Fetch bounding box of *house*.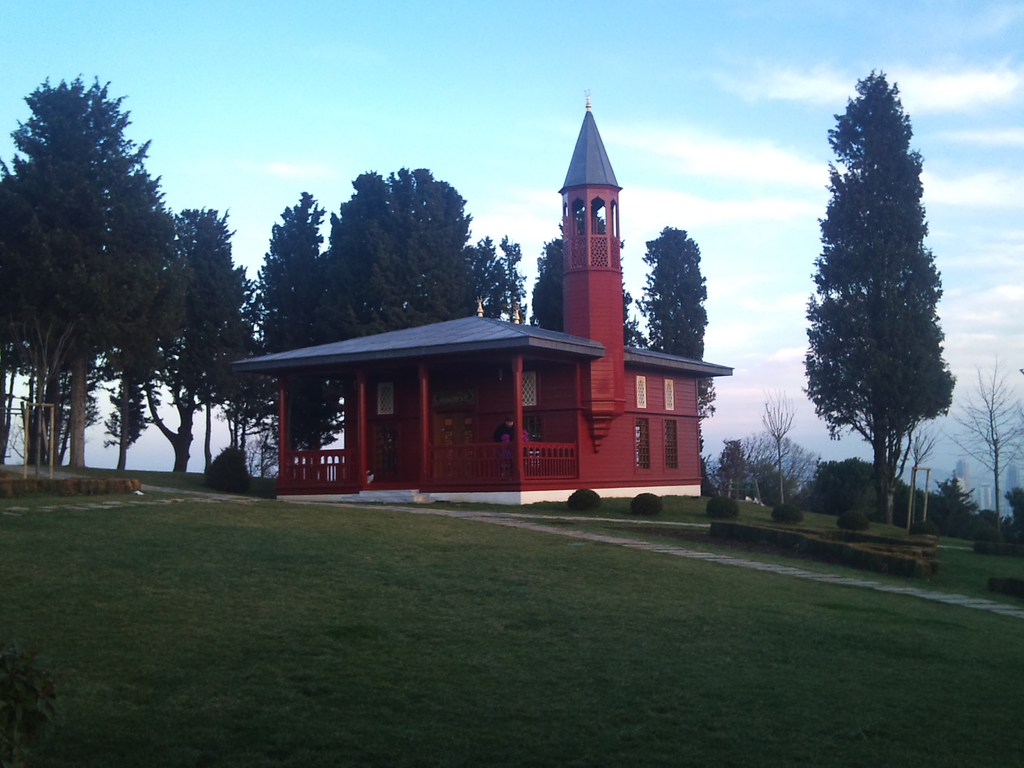
Bbox: <box>228,89,737,503</box>.
